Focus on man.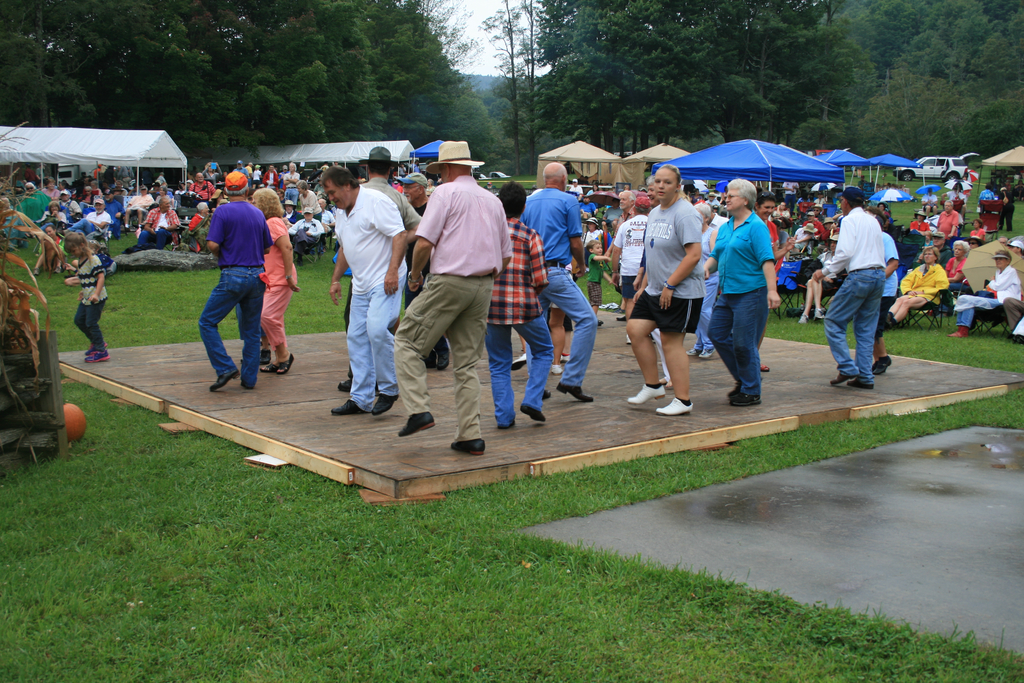
Focused at <region>337, 148, 420, 390</region>.
